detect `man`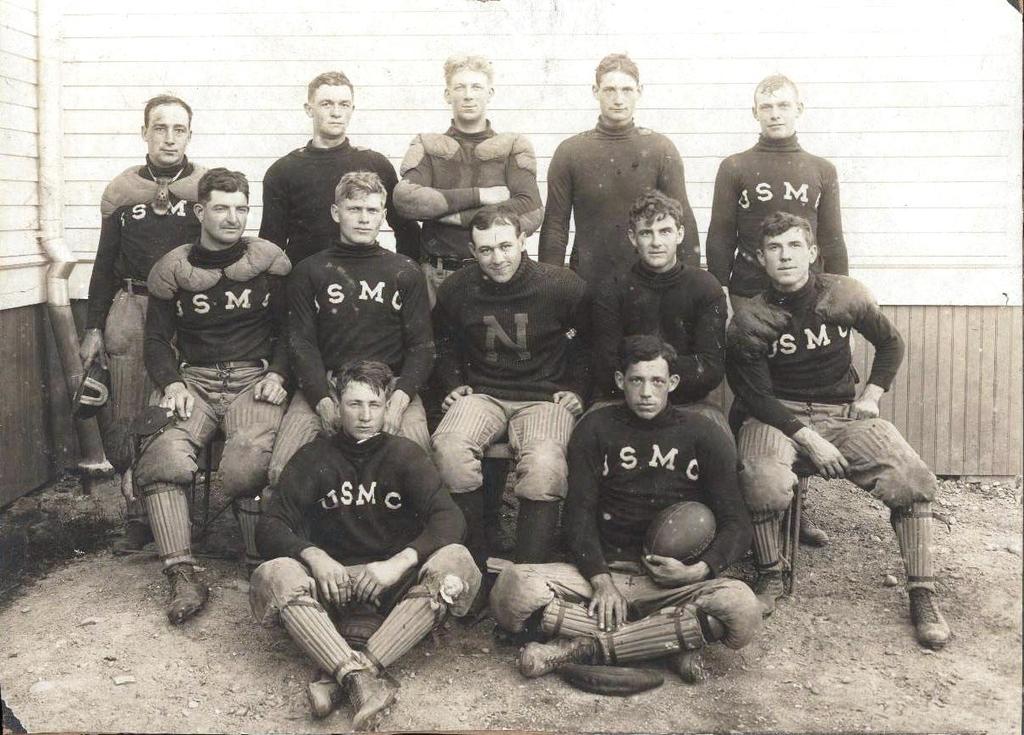
x1=432 y1=205 x2=603 y2=614
